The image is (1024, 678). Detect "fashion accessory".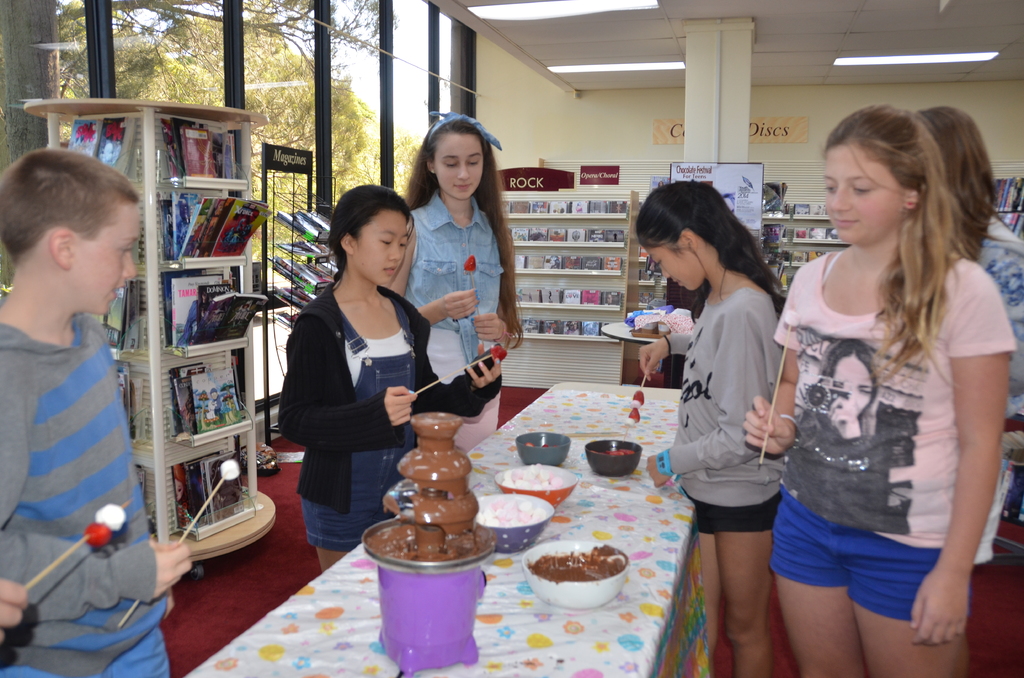
Detection: detection(852, 458, 868, 472).
